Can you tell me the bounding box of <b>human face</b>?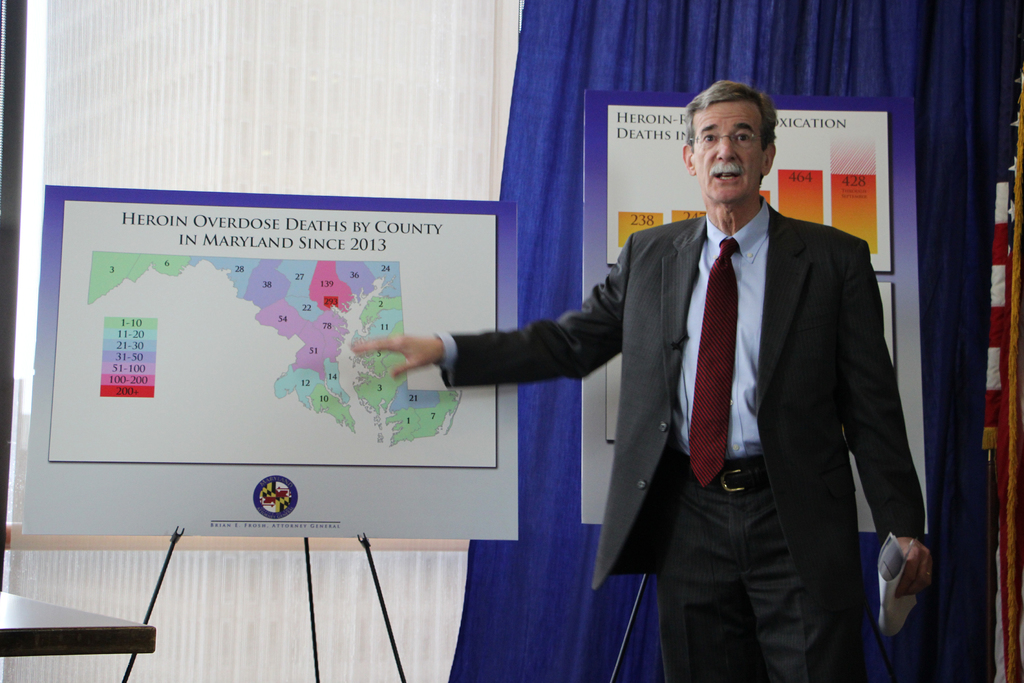
(692, 101, 764, 202).
